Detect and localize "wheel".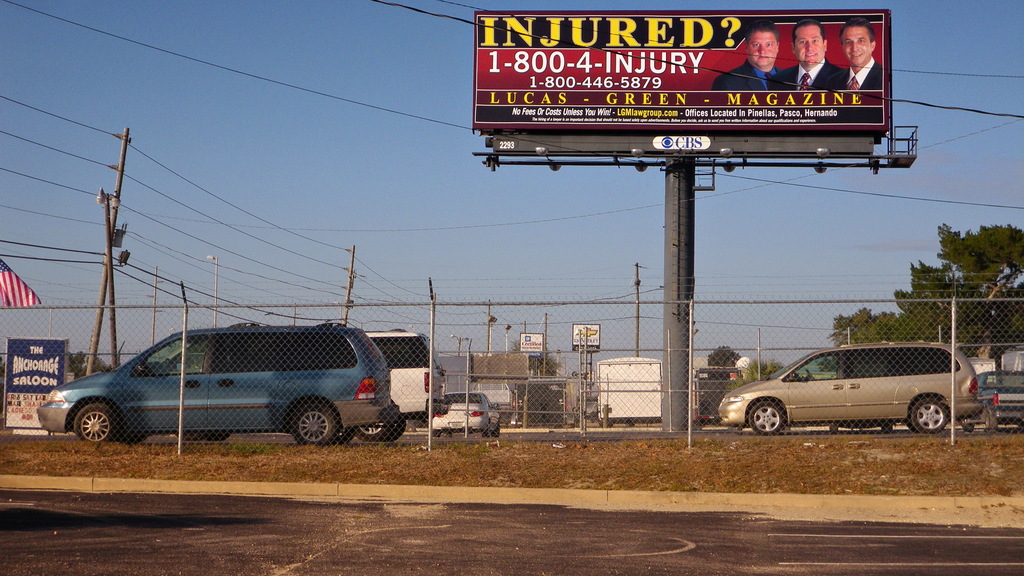
Localized at [72,403,115,436].
